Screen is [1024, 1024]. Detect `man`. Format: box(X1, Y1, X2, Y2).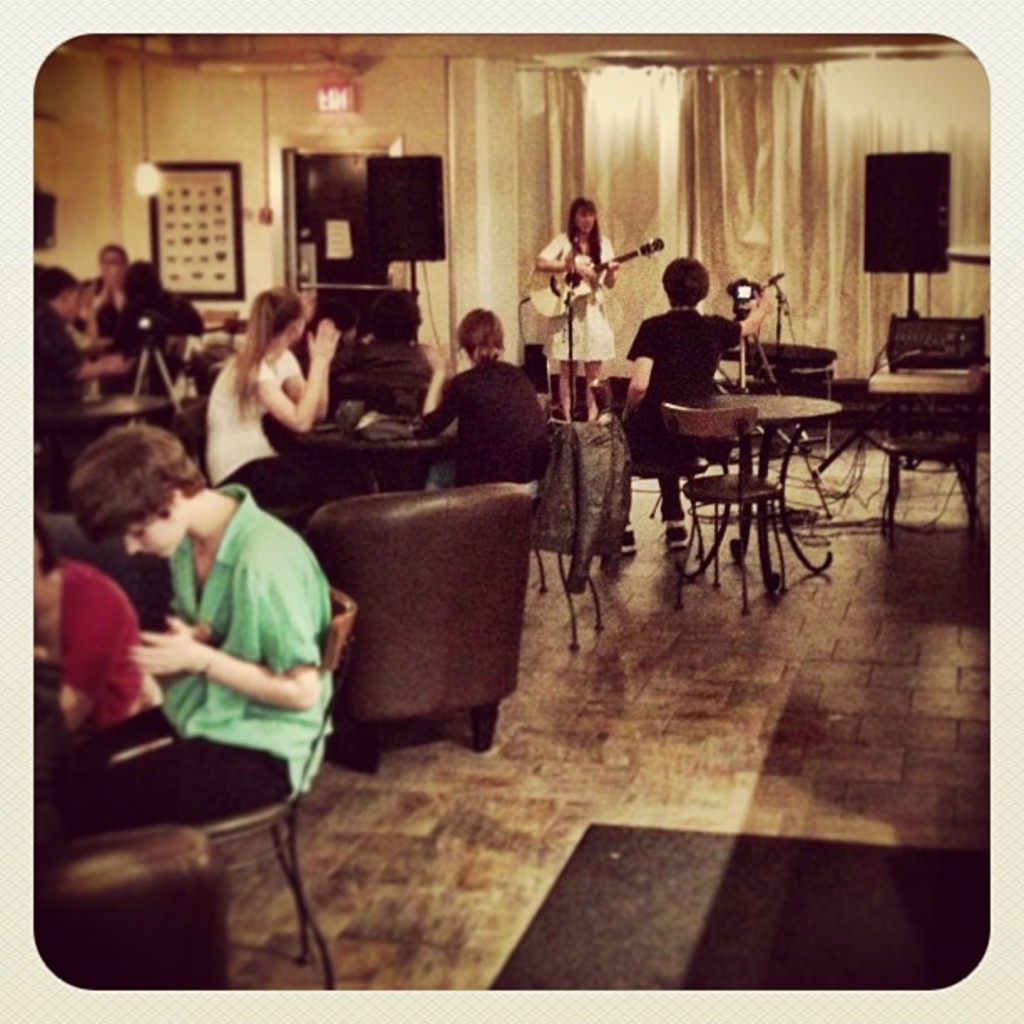
box(622, 253, 773, 554).
